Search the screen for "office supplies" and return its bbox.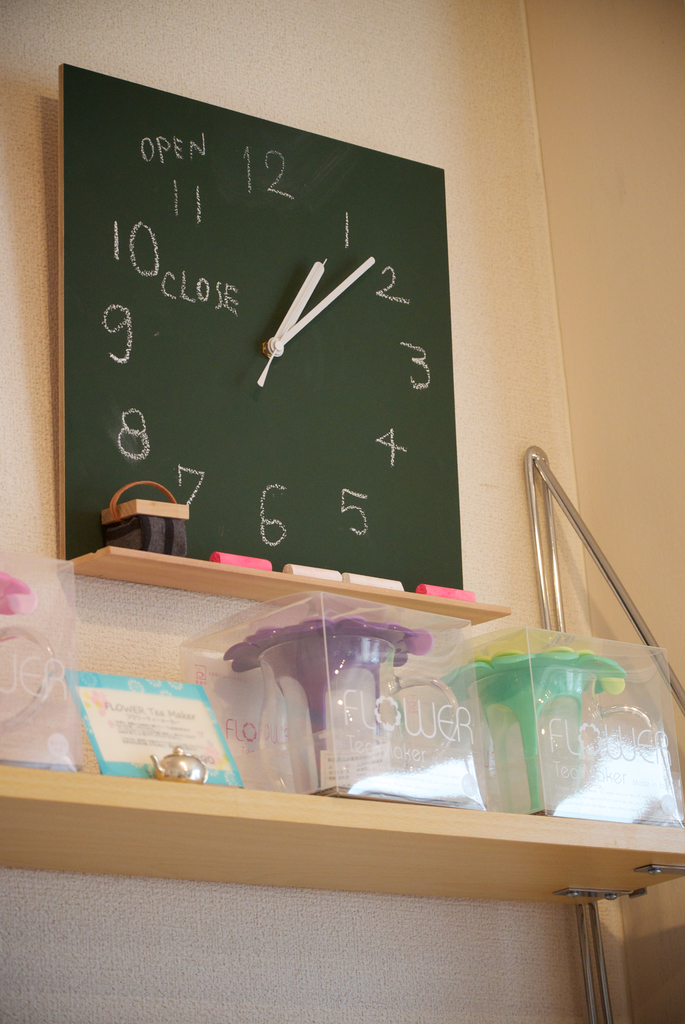
Found: region(450, 641, 629, 820).
